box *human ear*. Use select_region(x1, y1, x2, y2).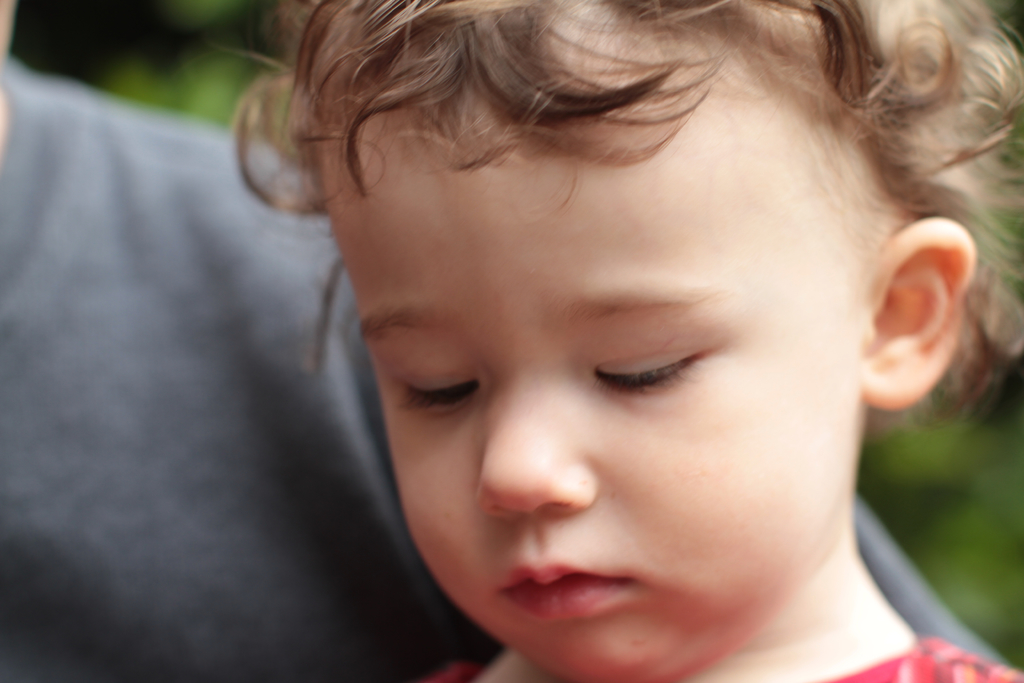
select_region(860, 215, 979, 415).
